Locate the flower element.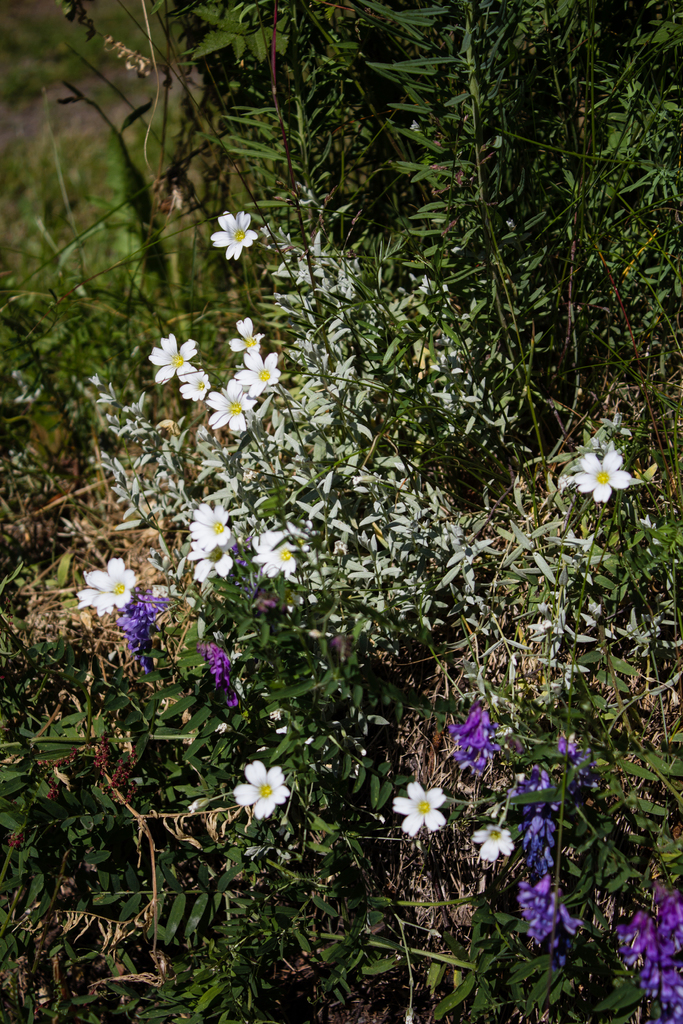
Element bbox: [179,502,231,543].
